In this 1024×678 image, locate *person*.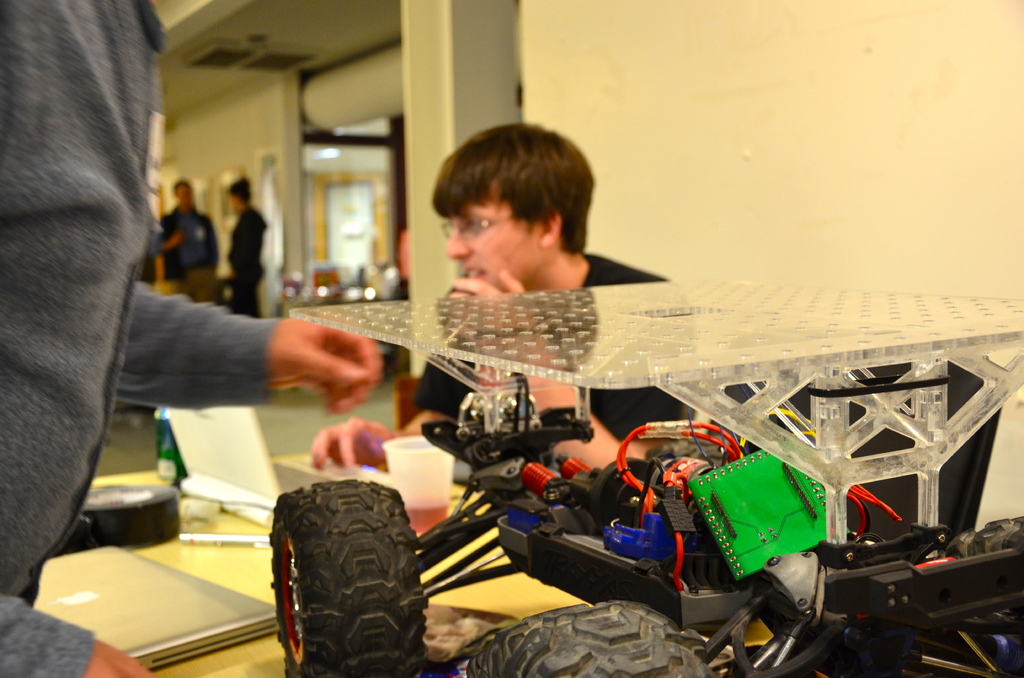
Bounding box: BBox(0, 0, 386, 677).
